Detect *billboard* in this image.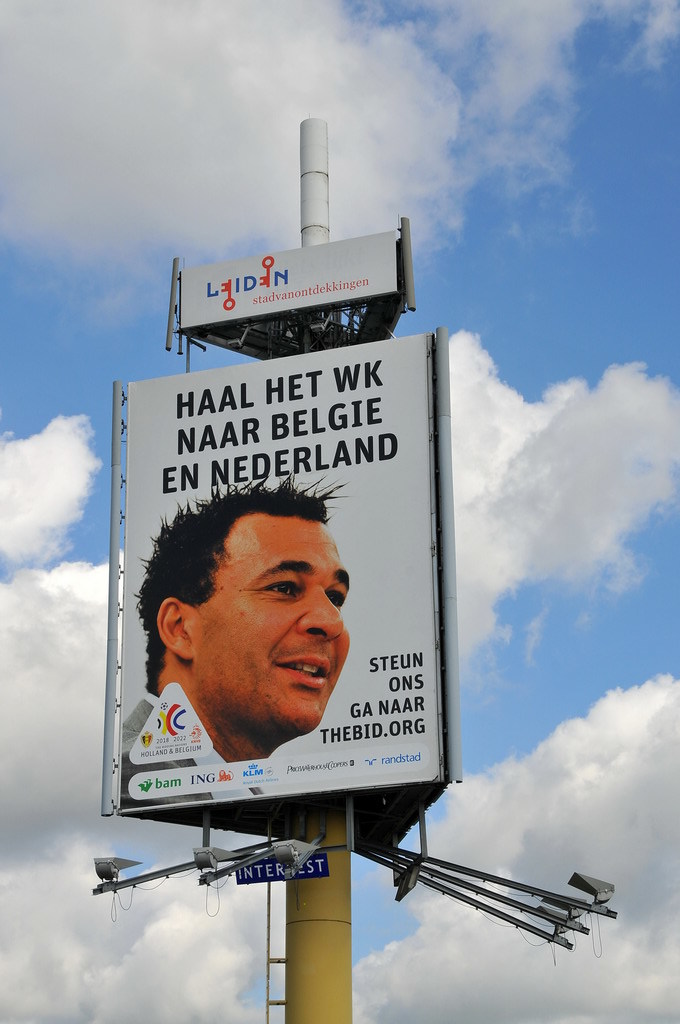
Detection: detection(101, 340, 448, 786).
